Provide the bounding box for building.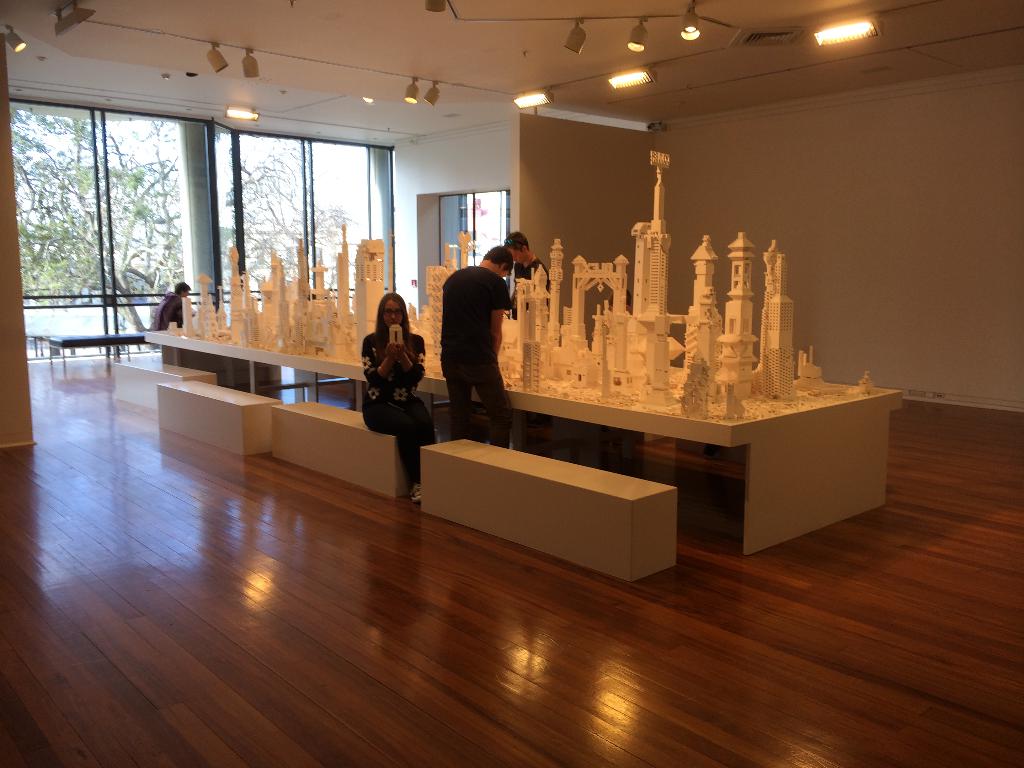
(left=0, top=0, right=1023, bottom=767).
